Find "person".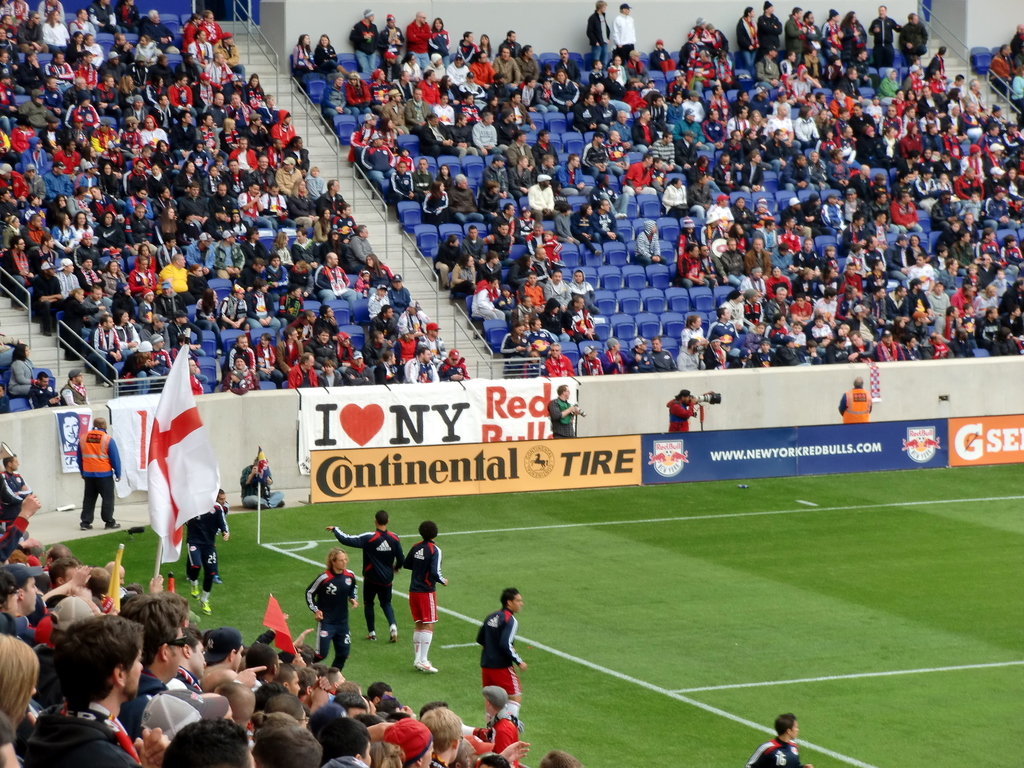
rect(0, 628, 39, 767).
